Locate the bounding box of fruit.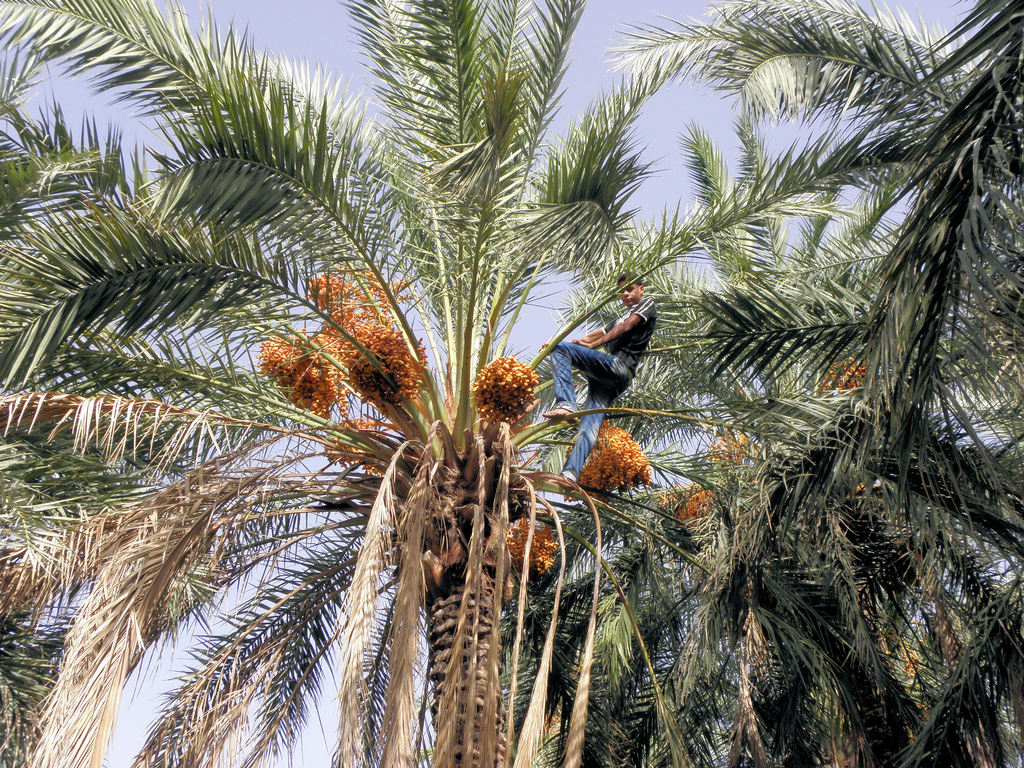
Bounding box: x1=660 y1=483 x2=713 y2=523.
